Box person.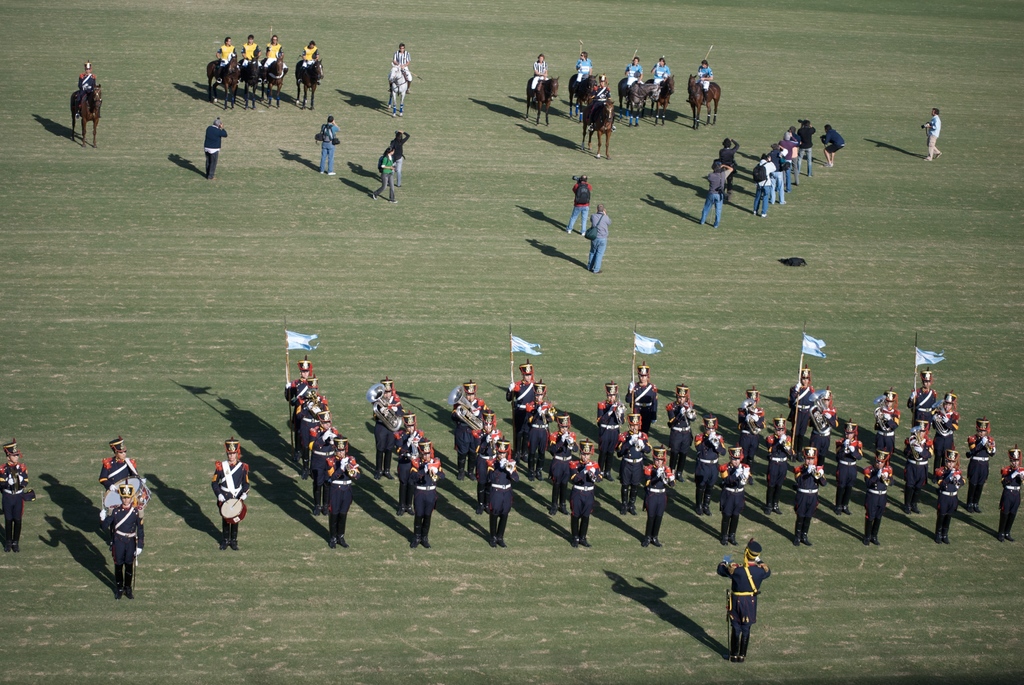
307 413 344 513.
